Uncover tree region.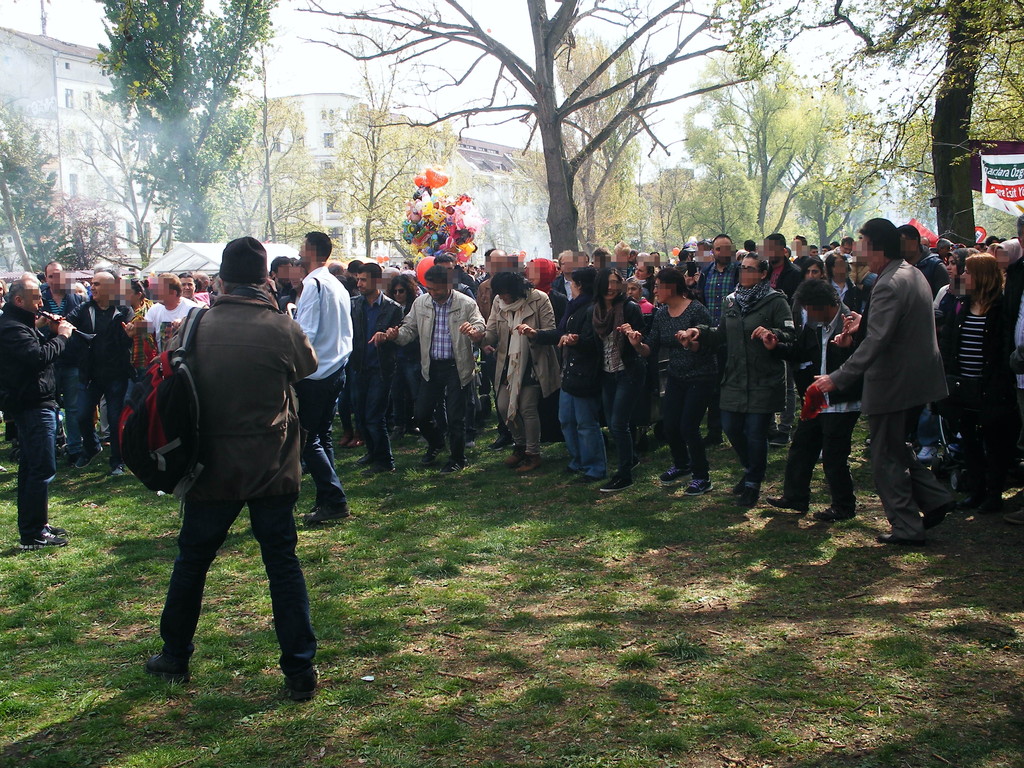
Uncovered: left=693, top=134, right=755, bottom=250.
